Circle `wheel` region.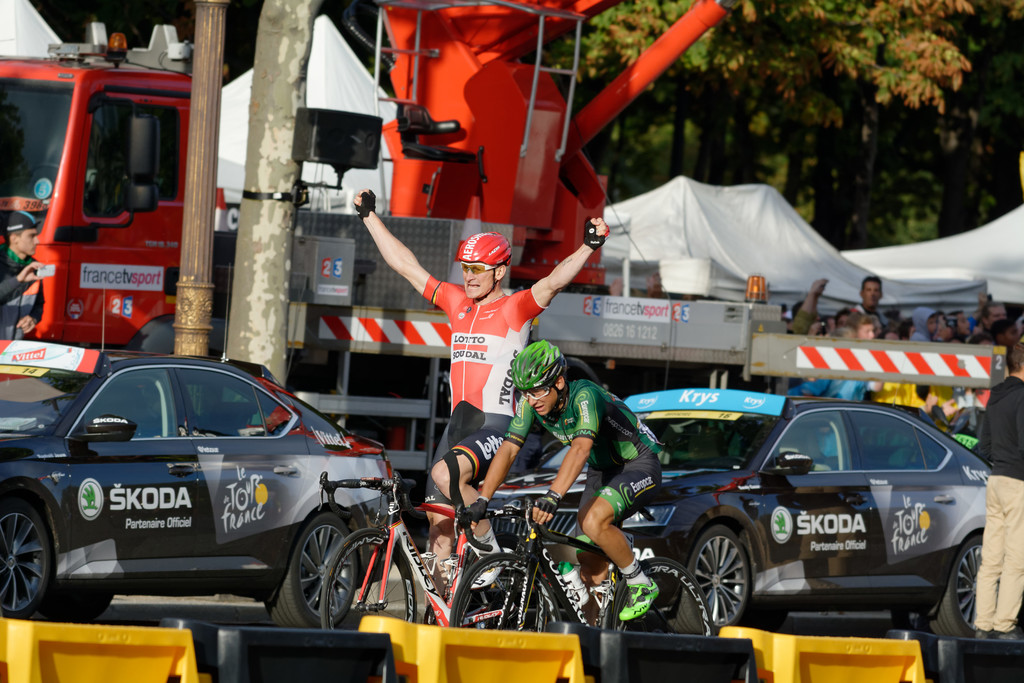
Region: l=0, t=495, r=56, b=619.
